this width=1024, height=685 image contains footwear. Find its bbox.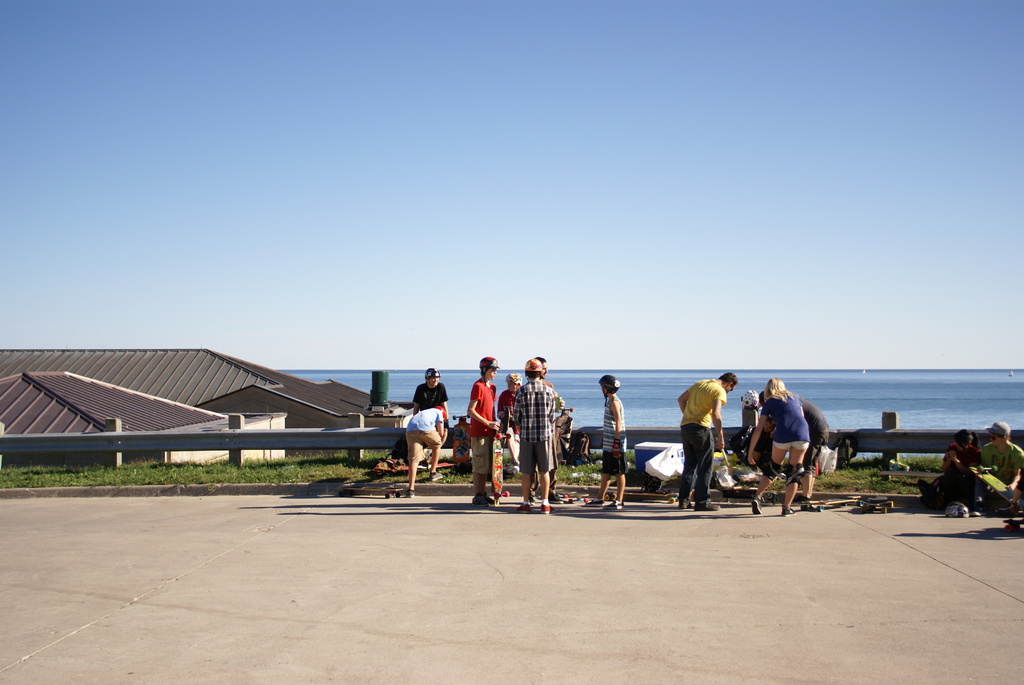
<bbox>407, 488, 415, 498</bbox>.
